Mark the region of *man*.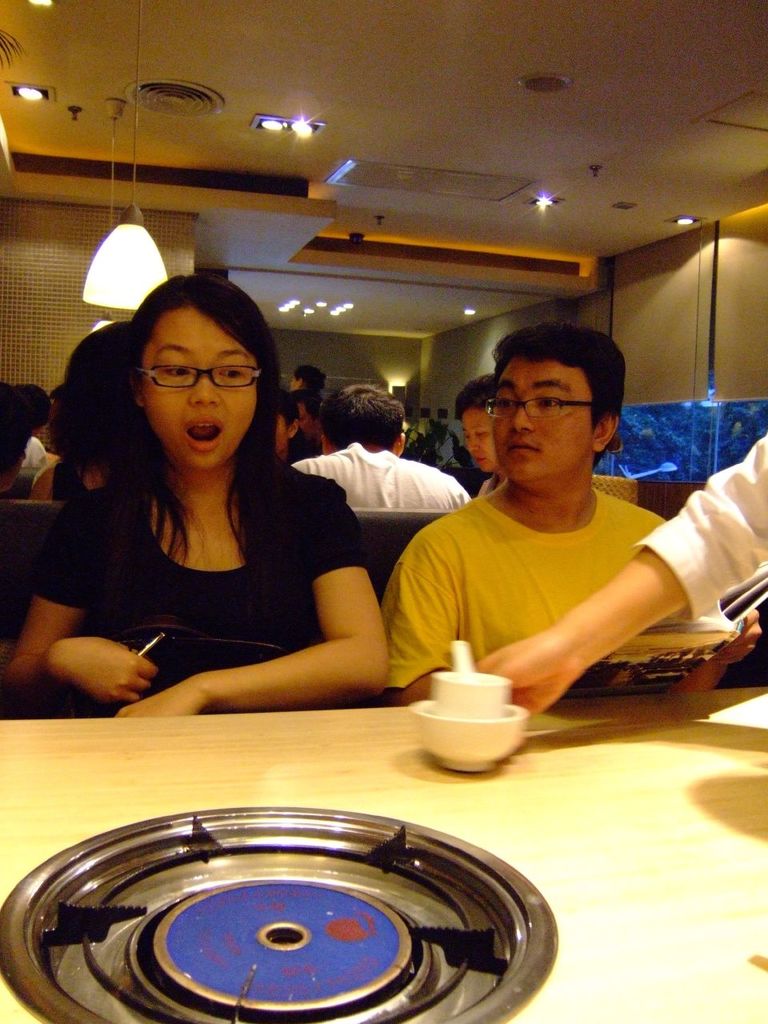
Region: x1=289 y1=389 x2=322 y2=442.
